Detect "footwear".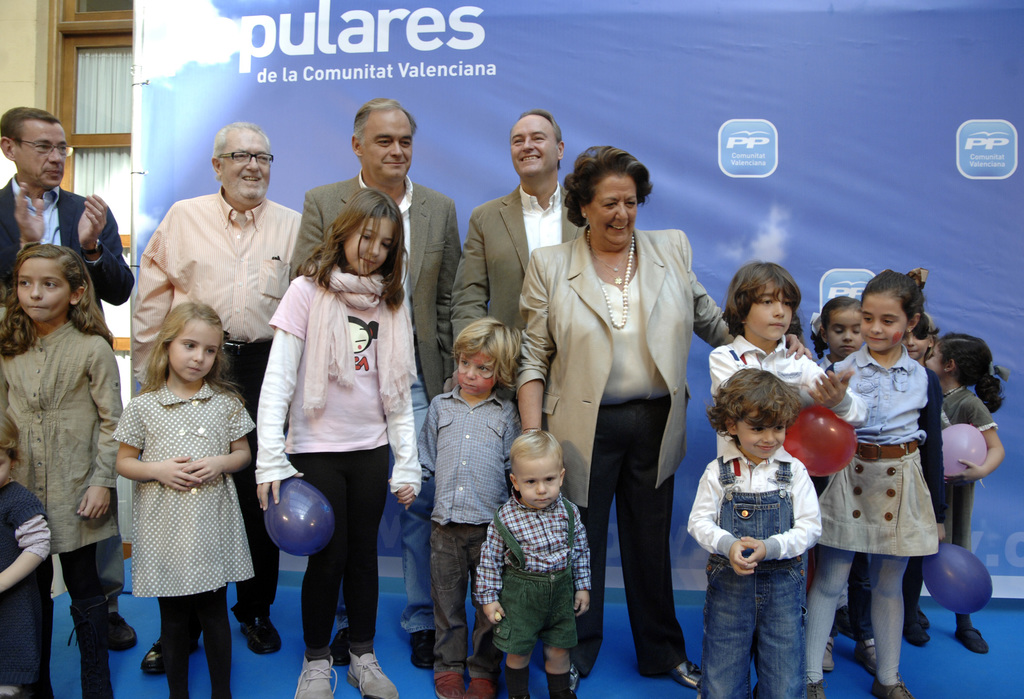
Detected at 865, 670, 913, 698.
